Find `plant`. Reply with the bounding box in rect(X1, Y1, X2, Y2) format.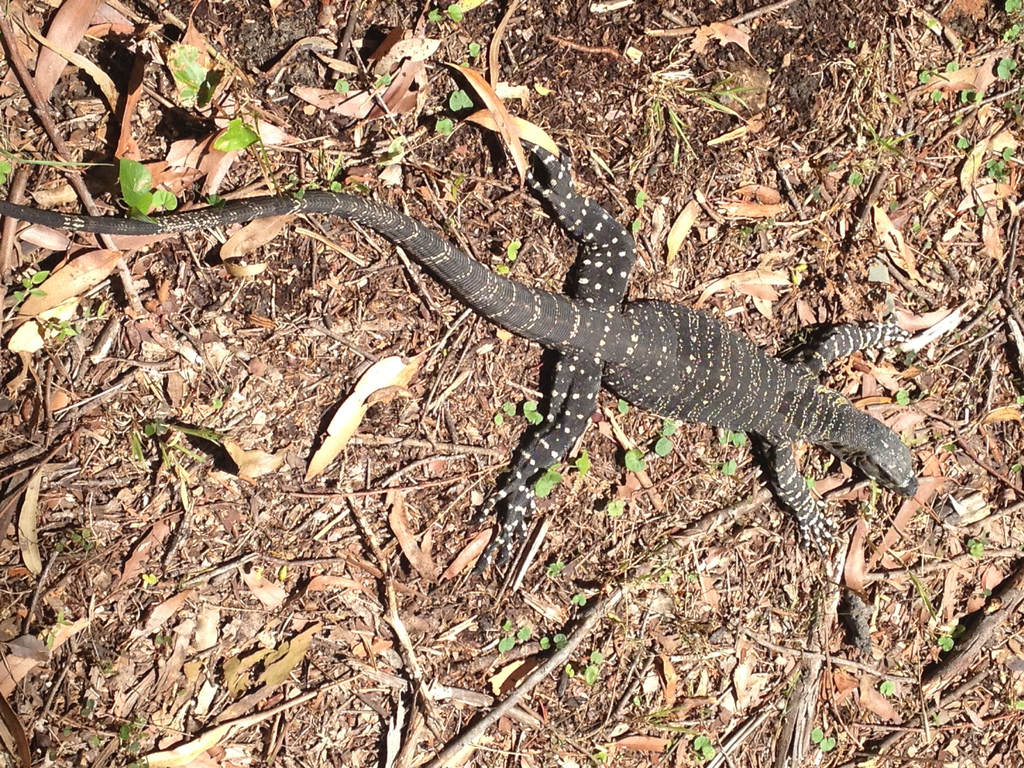
rect(141, 569, 157, 590).
